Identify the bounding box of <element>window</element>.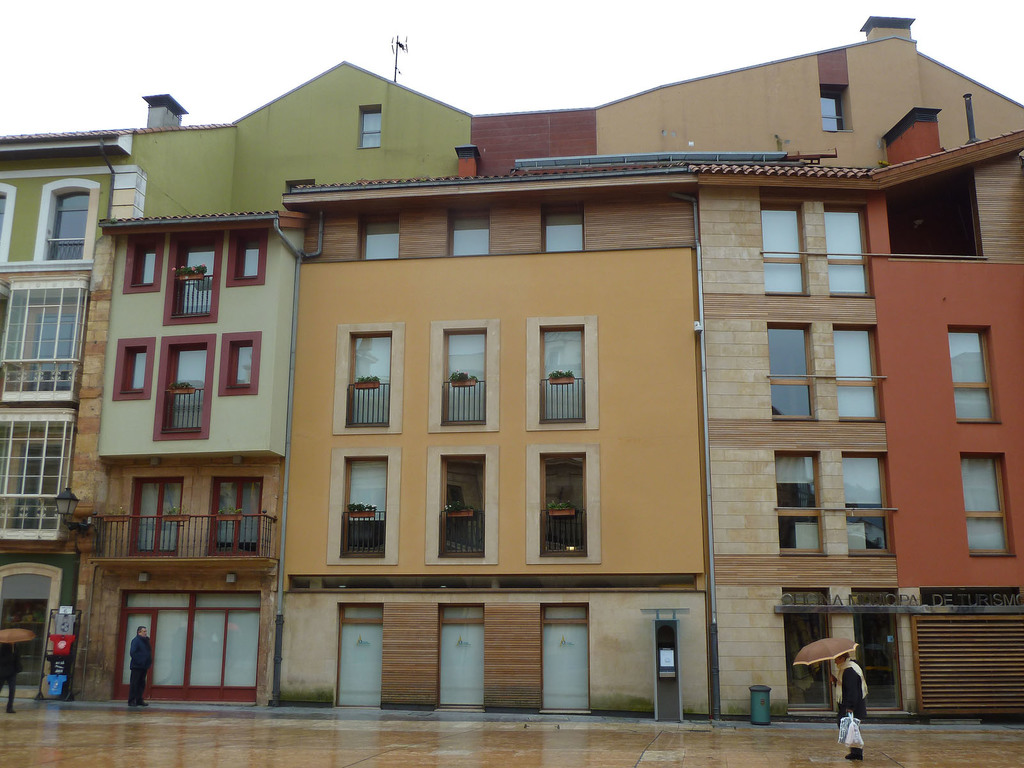
[x1=340, y1=457, x2=389, y2=559].
